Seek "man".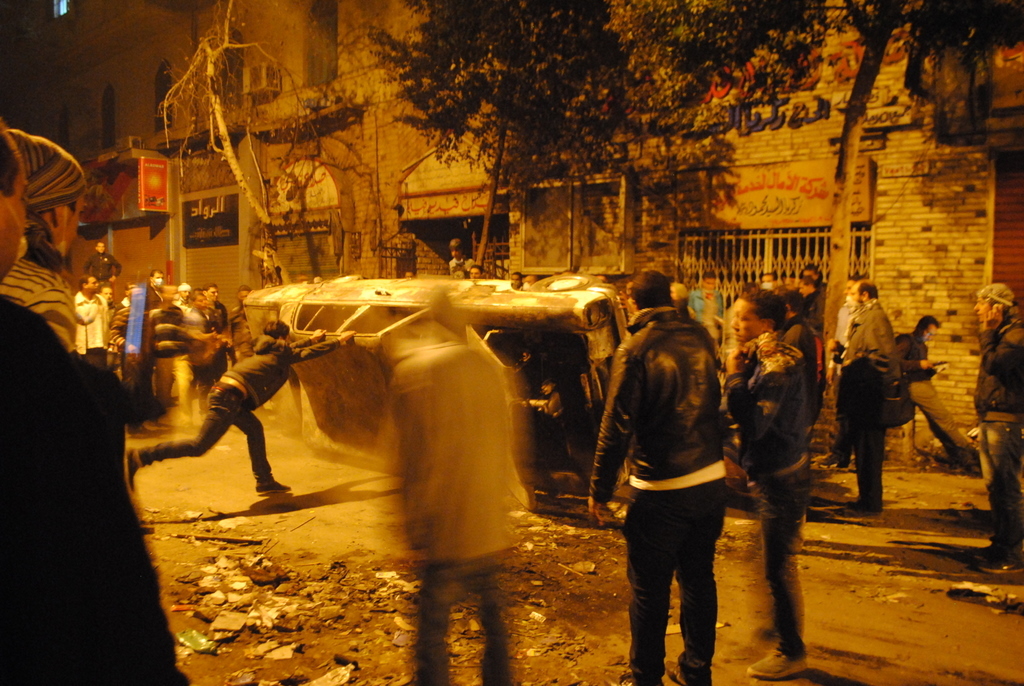
l=719, t=288, r=812, b=679.
